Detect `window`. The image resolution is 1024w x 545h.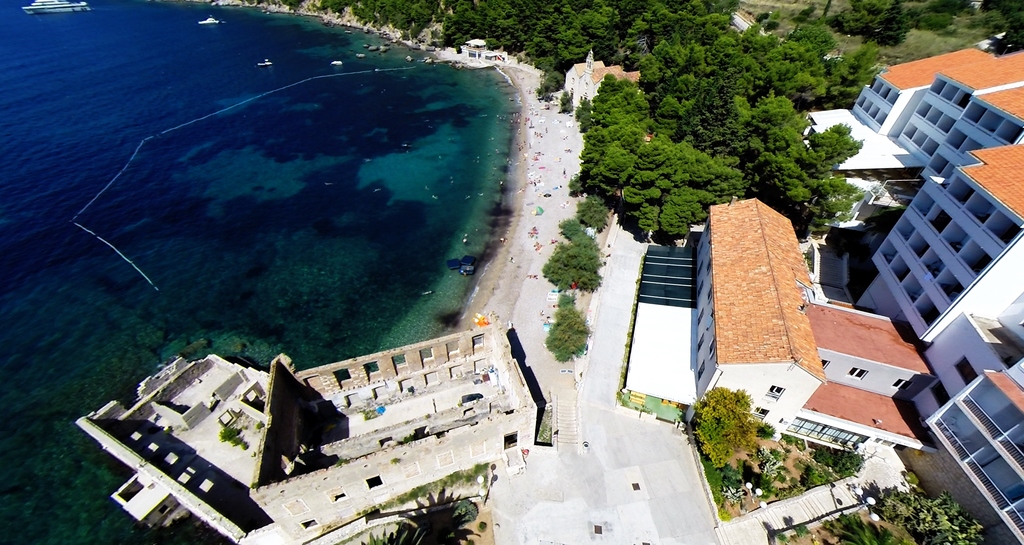
(694,278,703,296).
